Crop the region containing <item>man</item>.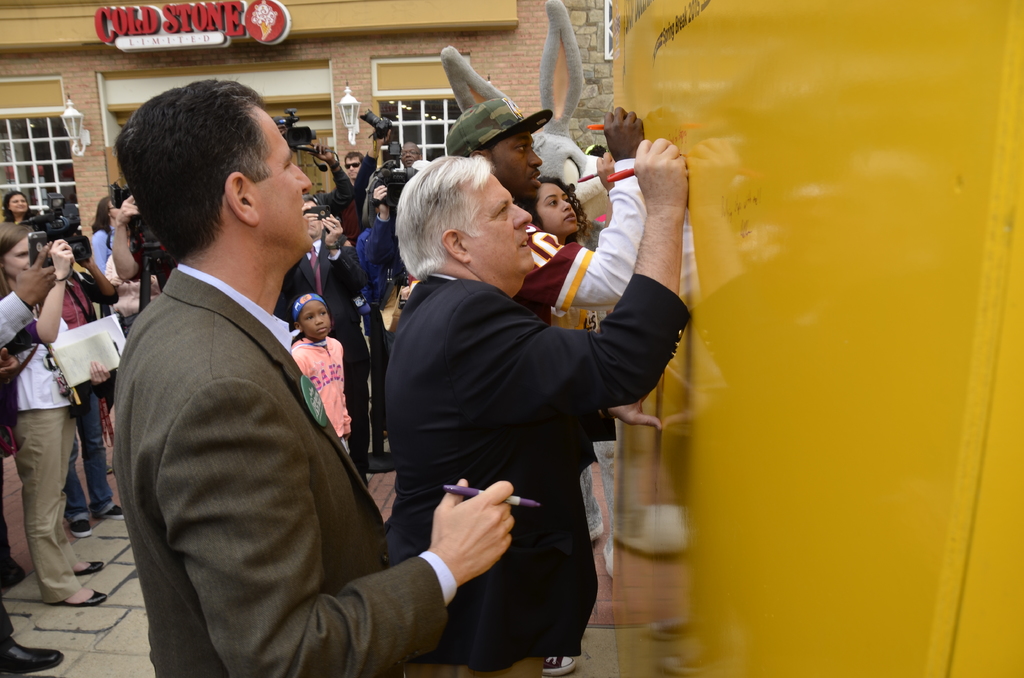
Crop region: 384,136,691,677.
